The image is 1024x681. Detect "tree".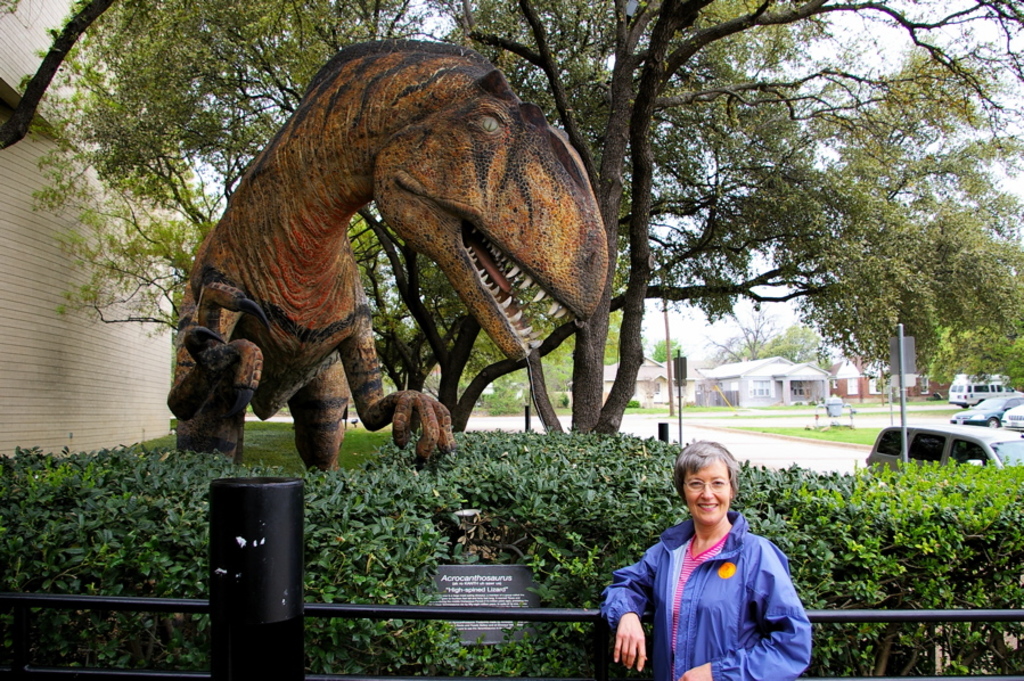
Detection: rect(39, 0, 1023, 438).
